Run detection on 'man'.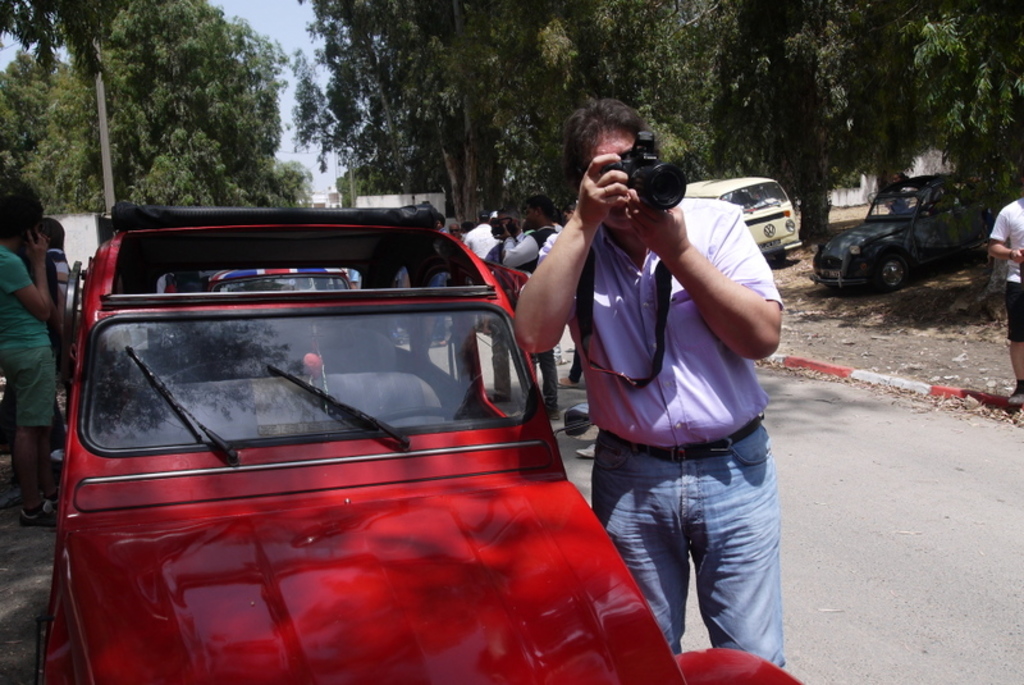
Result: (x1=531, y1=119, x2=809, y2=684).
